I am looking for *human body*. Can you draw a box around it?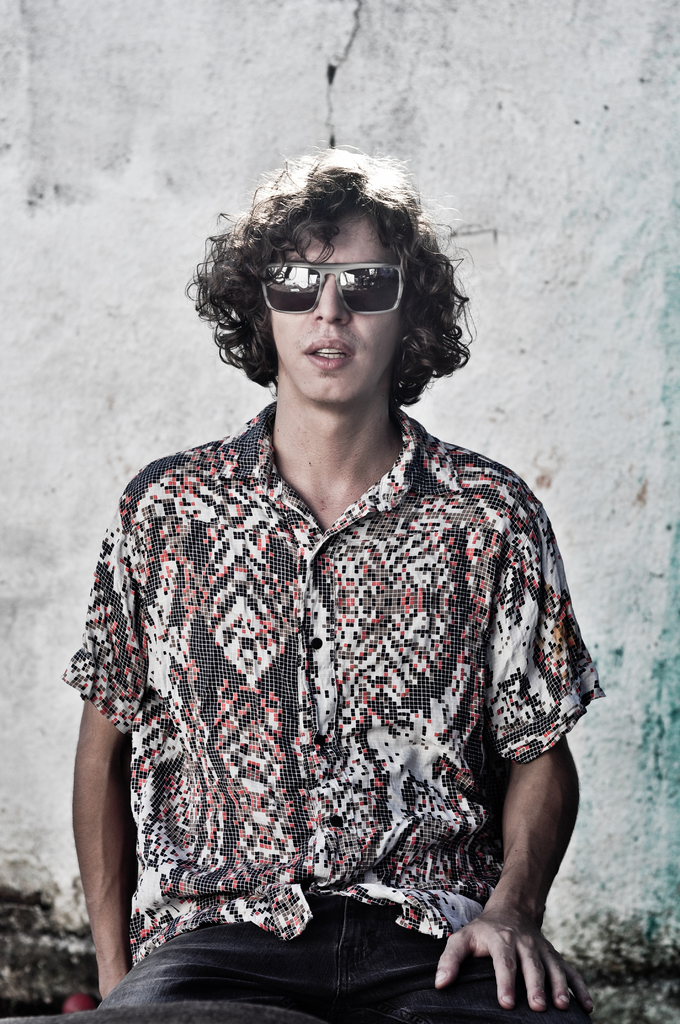
Sure, the bounding box is bbox=[48, 193, 589, 1023].
